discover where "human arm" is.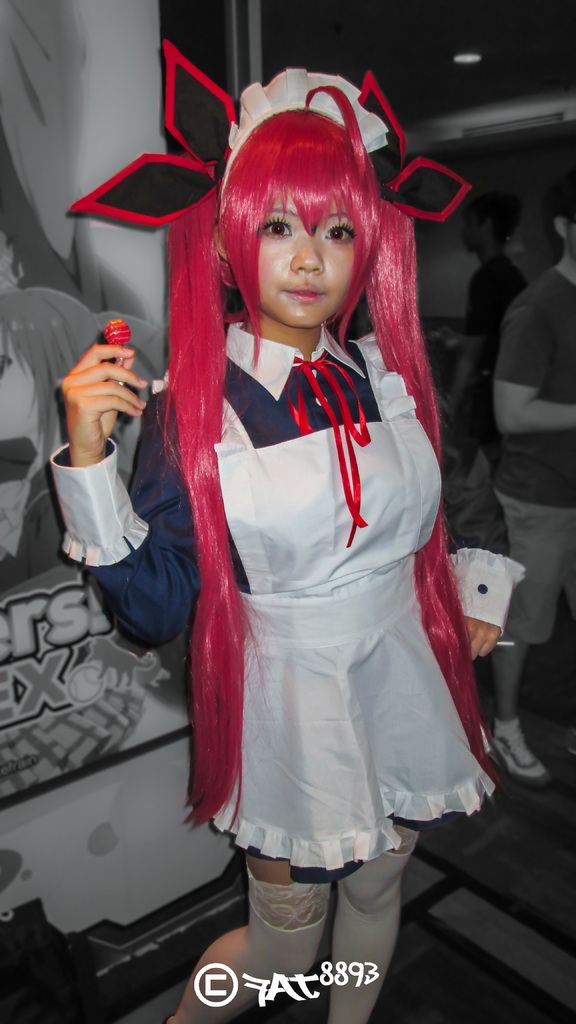
Discovered at x1=438, y1=392, x2=531, y2=659.
